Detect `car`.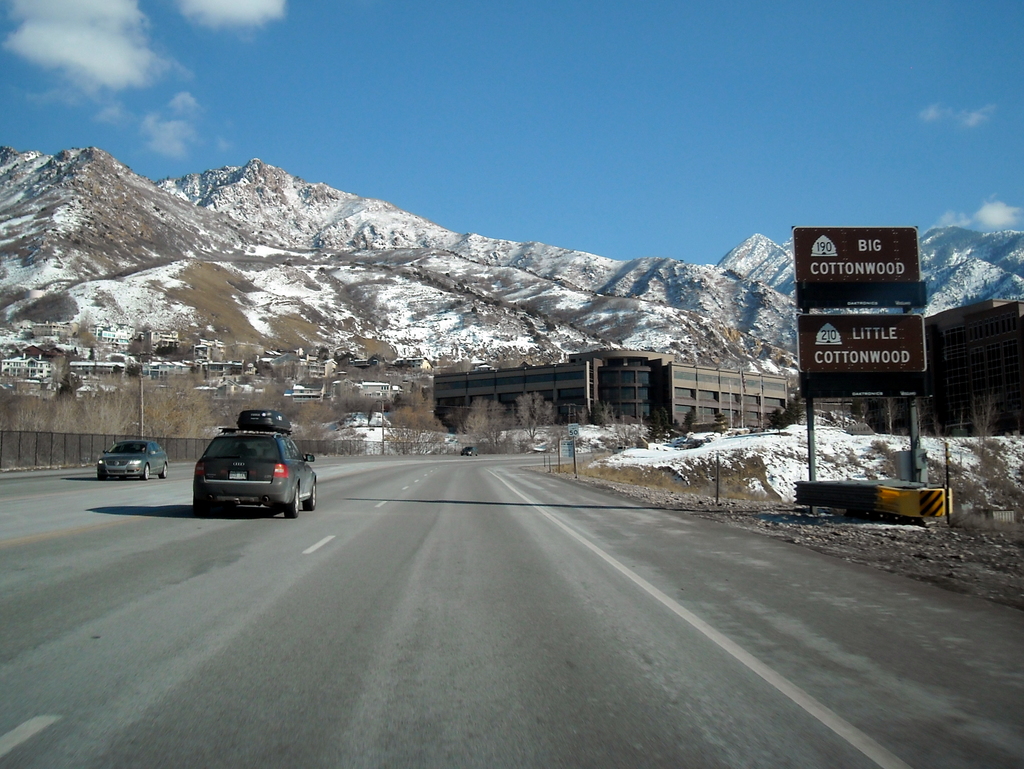
Detected at box=[183, 417, 309, 522].
